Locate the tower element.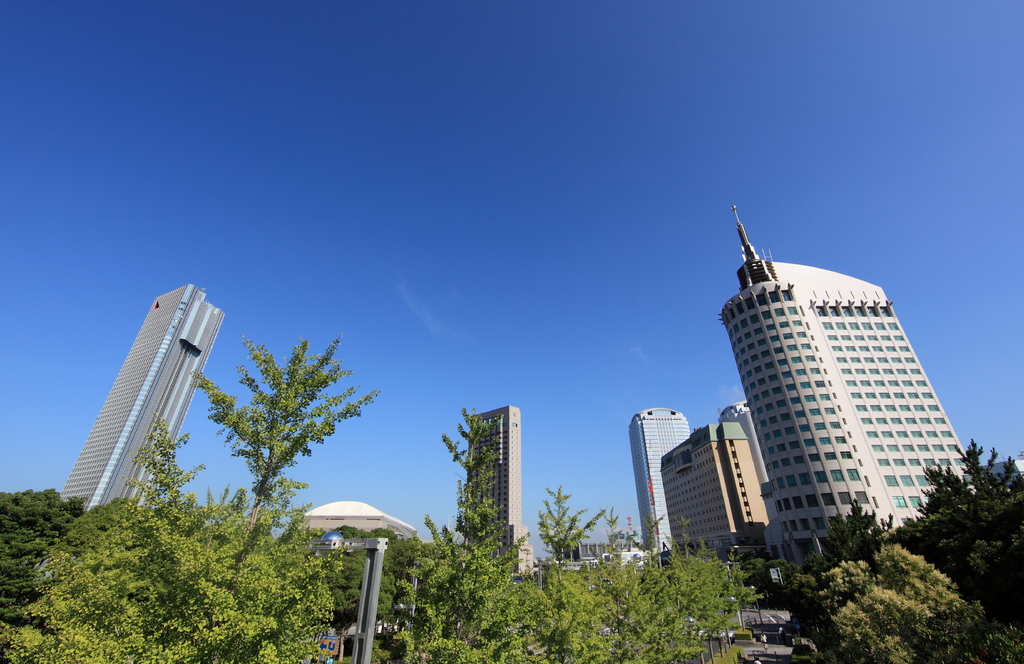
Element bbox: [x1=719, y1=202, x2=989, y2=572].
